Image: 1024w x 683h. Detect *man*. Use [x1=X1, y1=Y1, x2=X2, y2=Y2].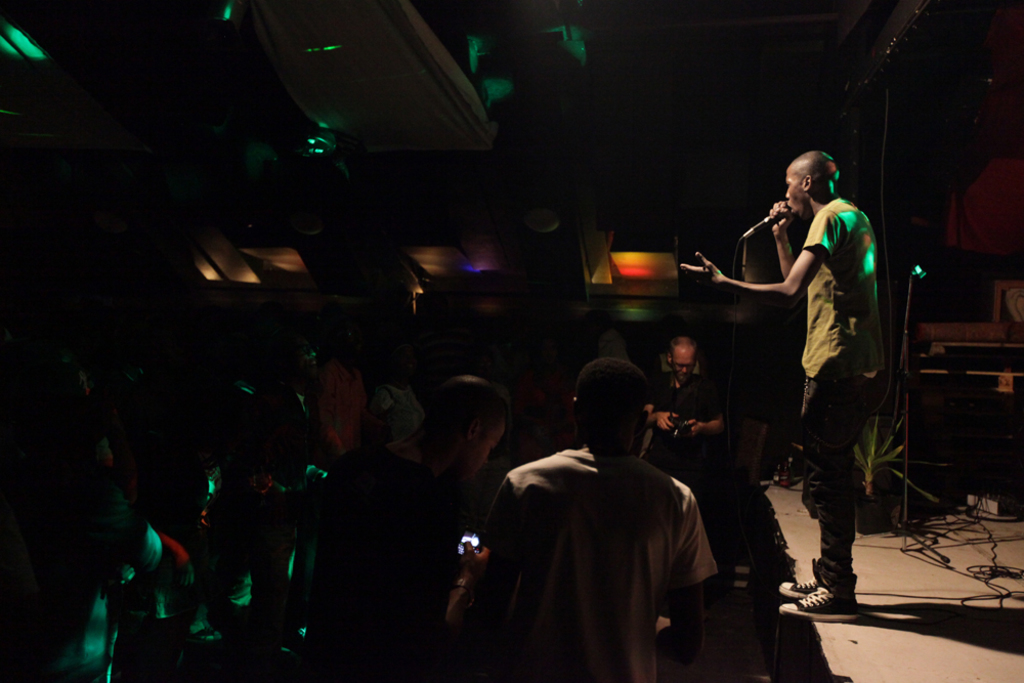
[x1=328, y1=376, x2=511, y2=682].
